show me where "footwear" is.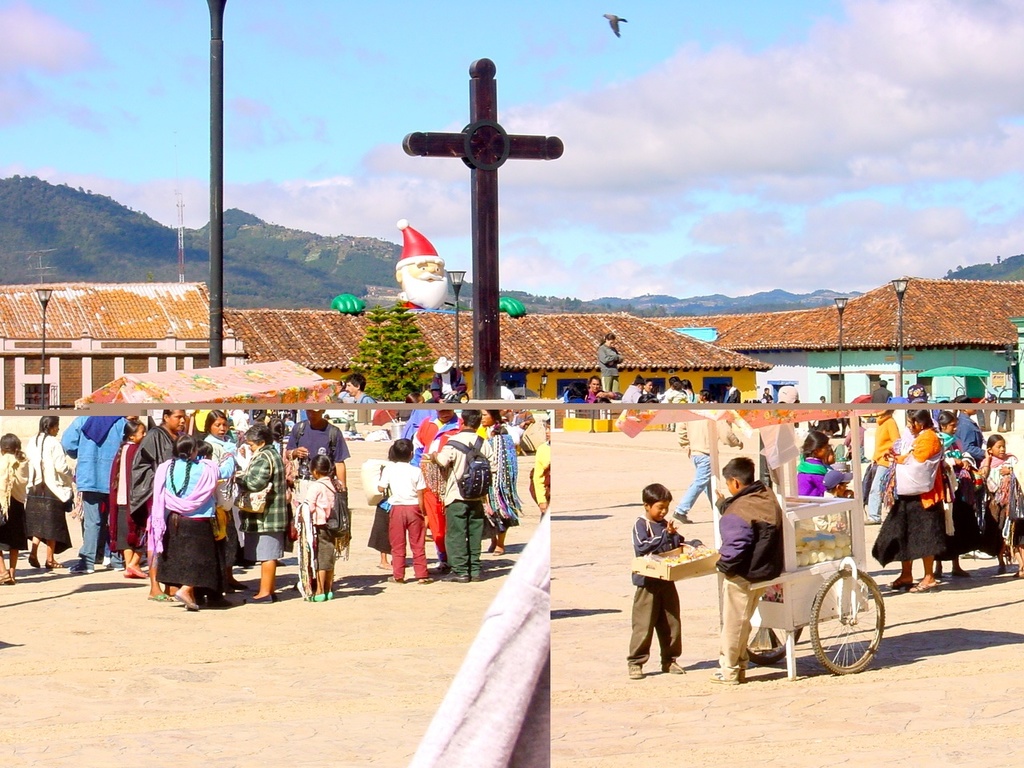
"footwear" is at bbox(194, 590, 211, 608).
